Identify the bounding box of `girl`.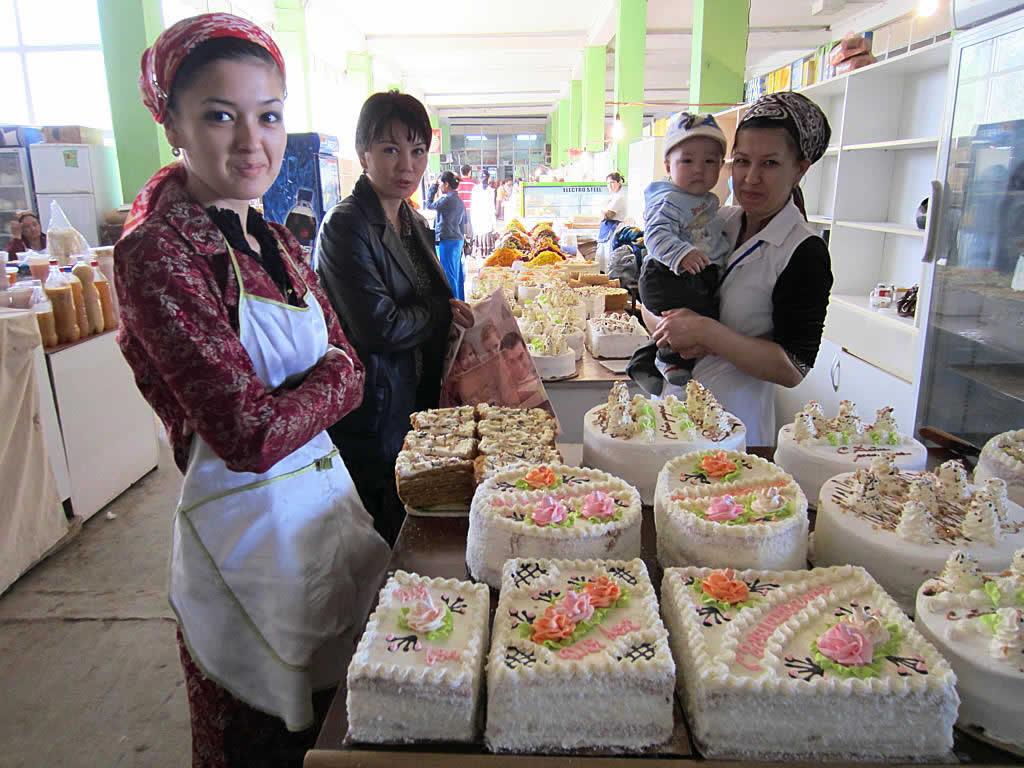
[x1=594, y1=169, x2=630, y2=273].
